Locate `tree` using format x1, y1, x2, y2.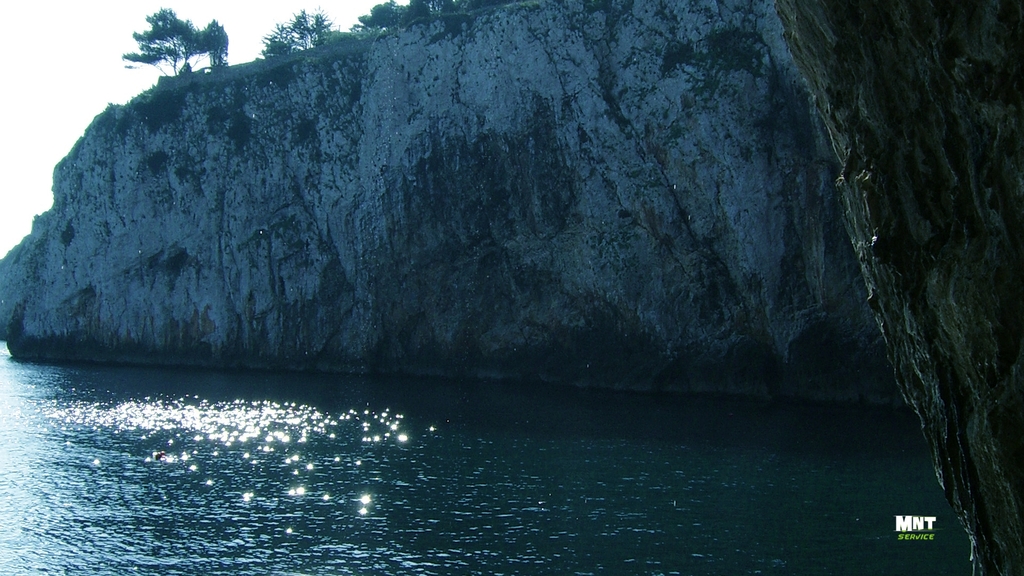
200, 19, 229, 67.
